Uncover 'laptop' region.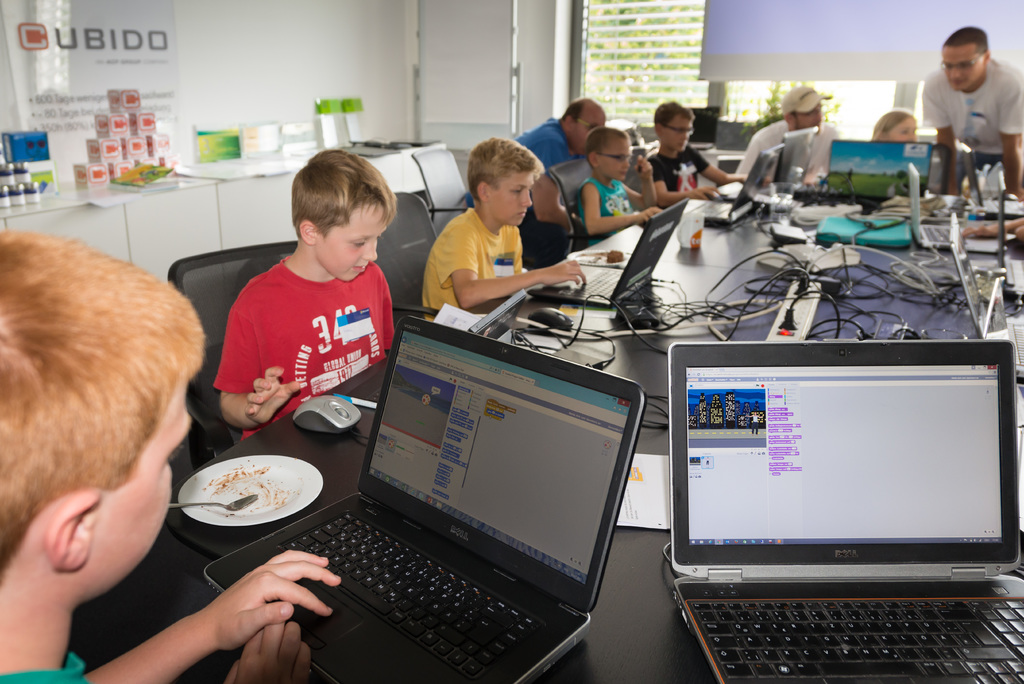
Uncovered: (682,144,783,229).
